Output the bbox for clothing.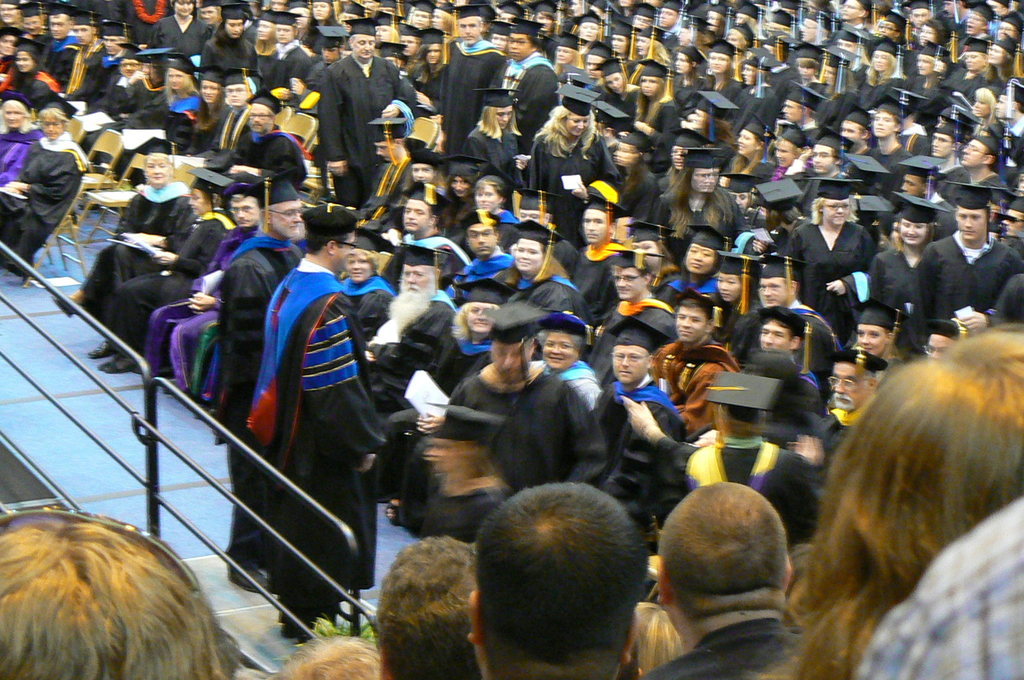
bbox=(497, 51, 559, 172).
